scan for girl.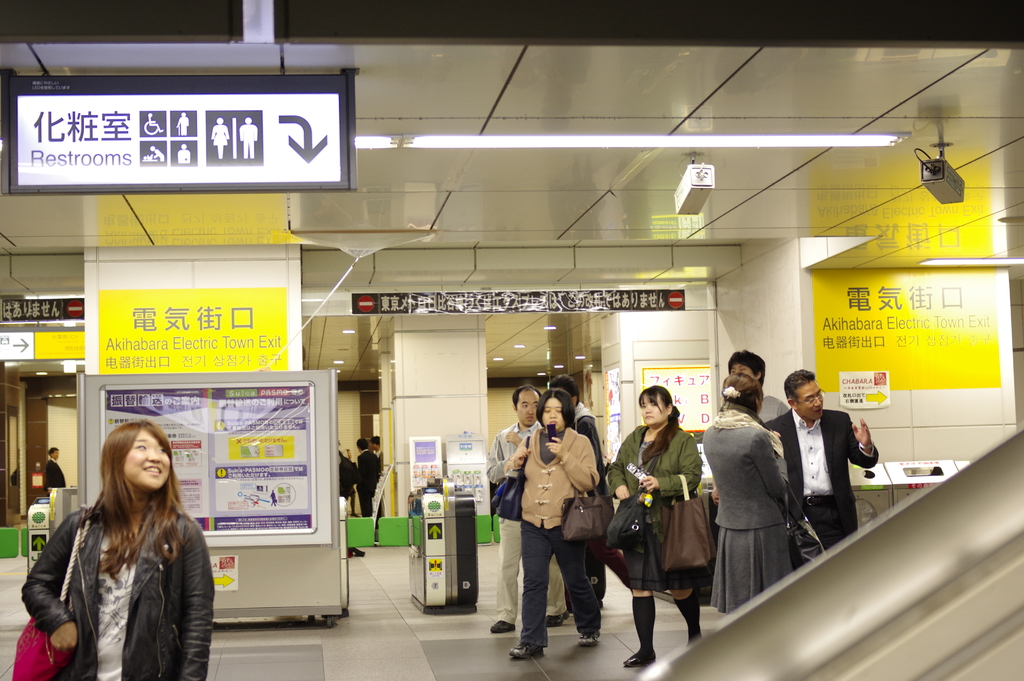
Scan result: region(22, 418, 216, 680).
